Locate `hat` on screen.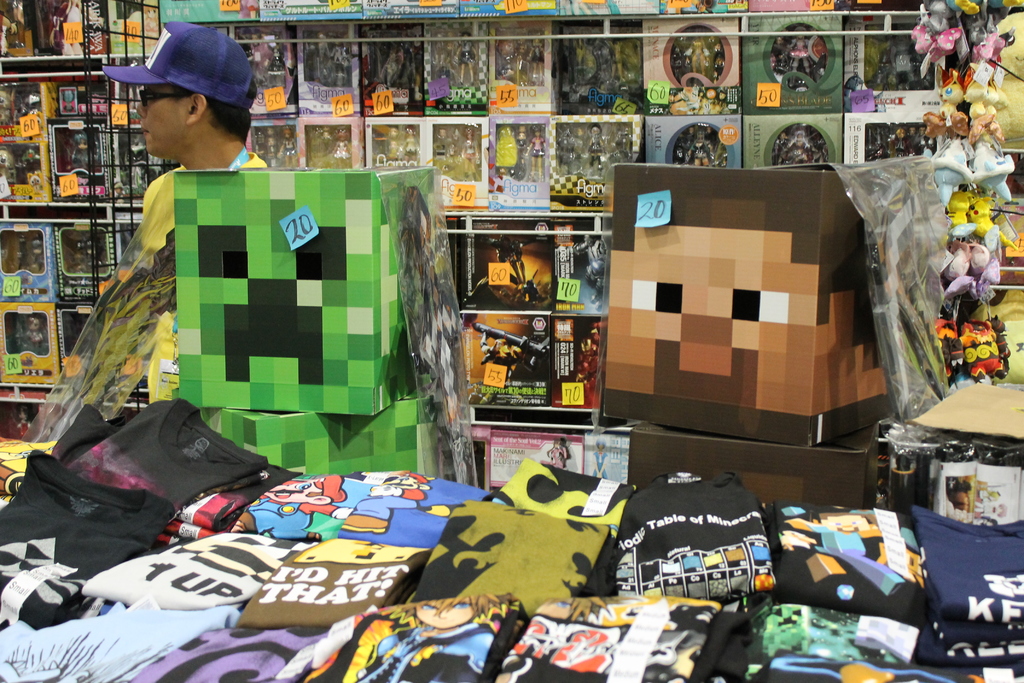
On screen at [x1=103, y1=20, x2=260, y2=108].
